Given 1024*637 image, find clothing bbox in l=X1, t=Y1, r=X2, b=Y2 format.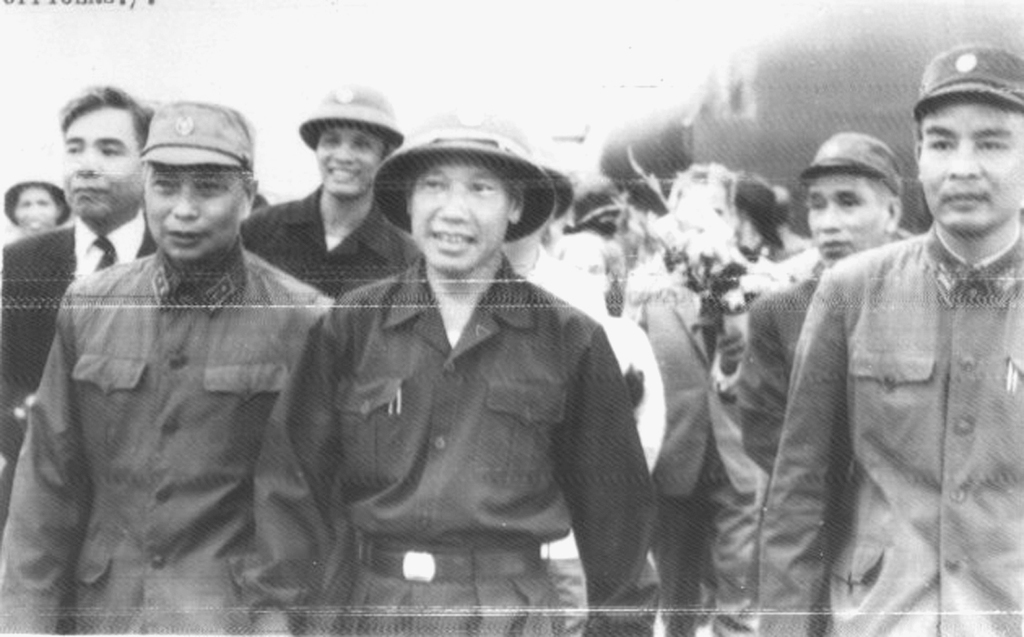
l=239, t=182, r=425, b=303.
